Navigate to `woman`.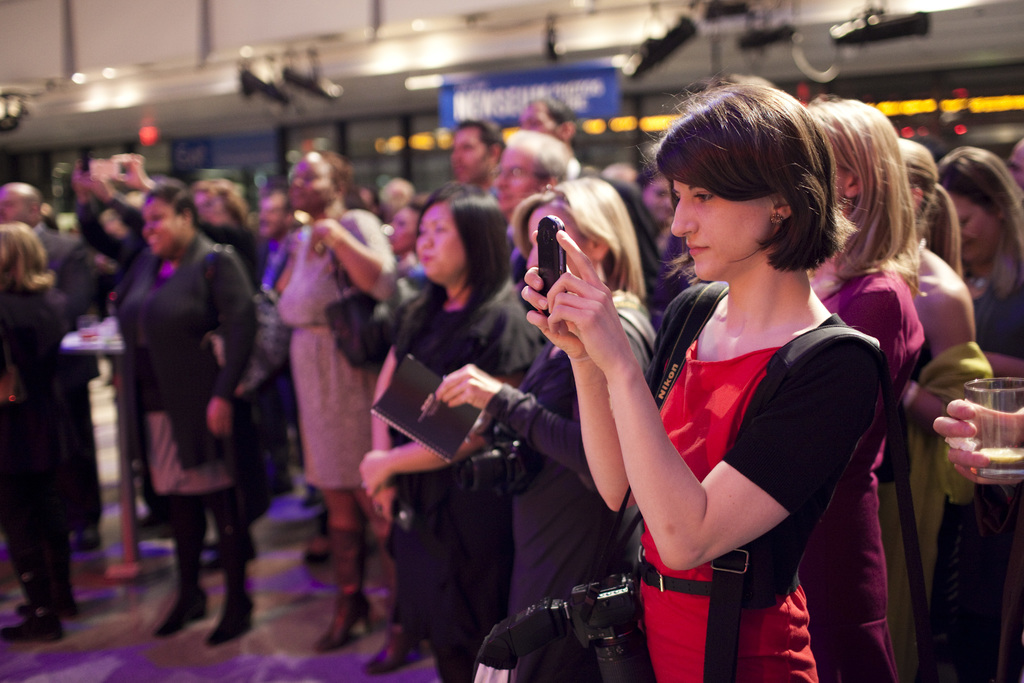
Navigation target: [929, 140, 1023, 682].
